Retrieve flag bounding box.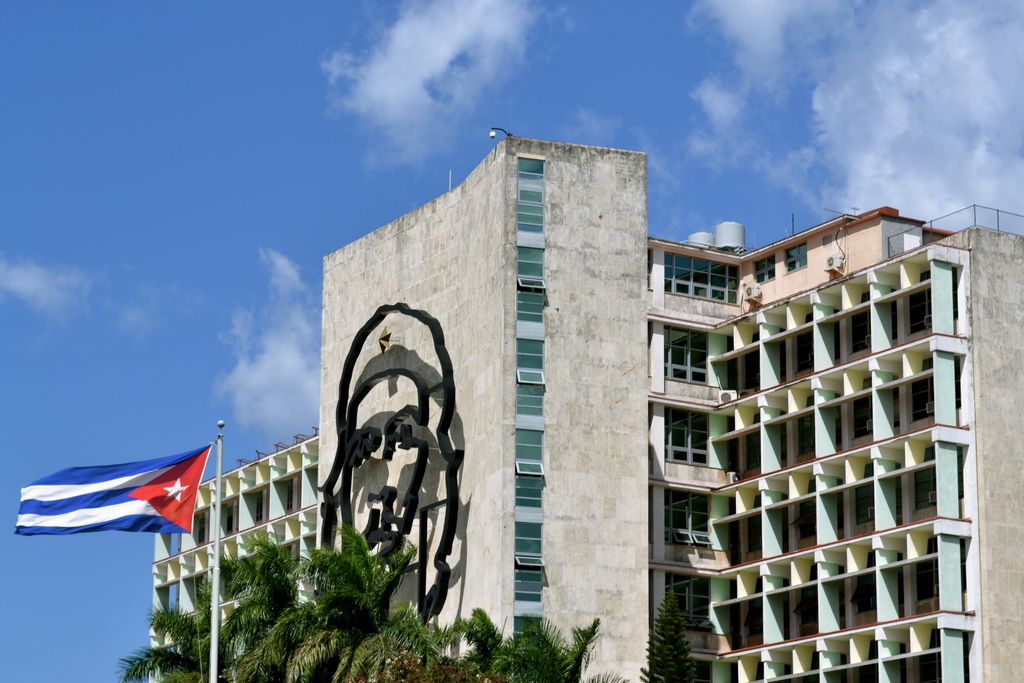
Bounding box: region(15, 443, 201, 560).
